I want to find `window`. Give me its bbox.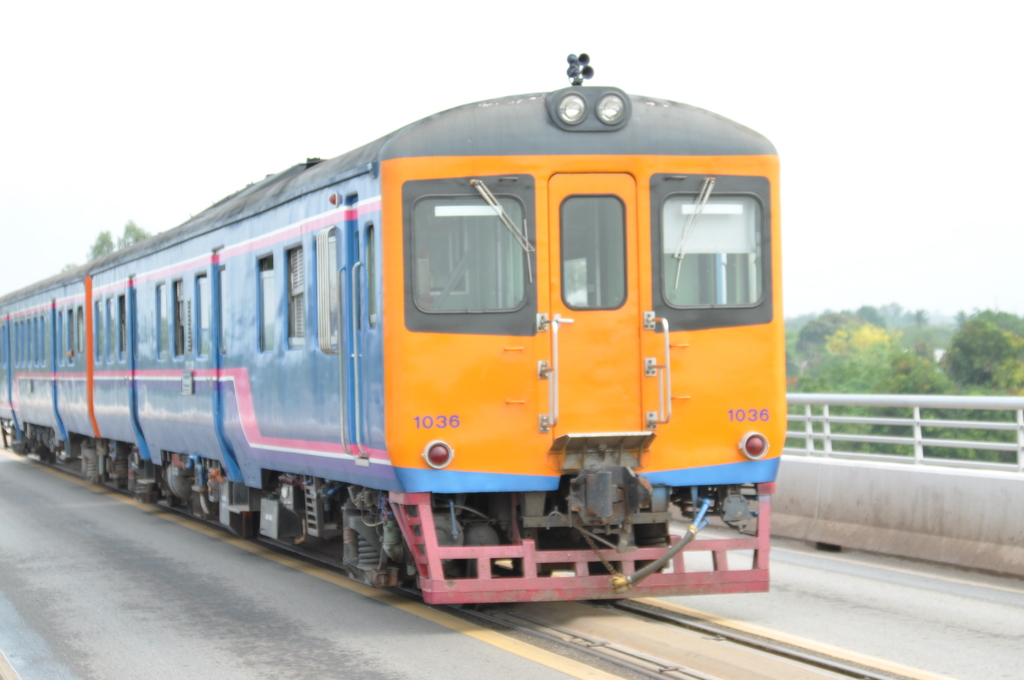
552, 195, 632, 321.
